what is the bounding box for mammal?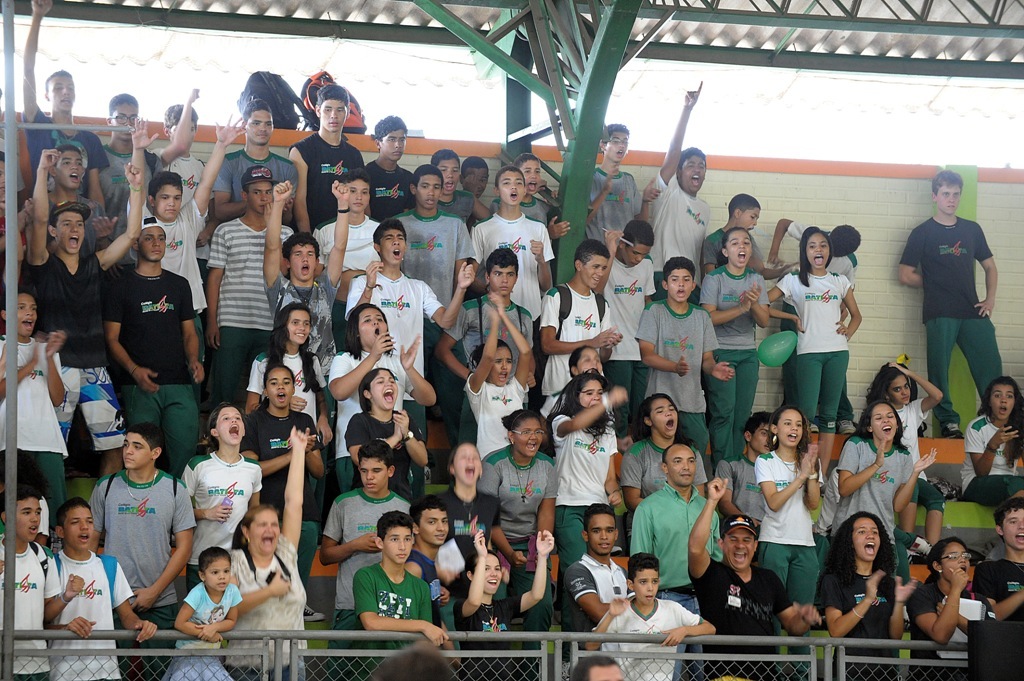
x1=16 y1=0 x2=107 y2=217.
